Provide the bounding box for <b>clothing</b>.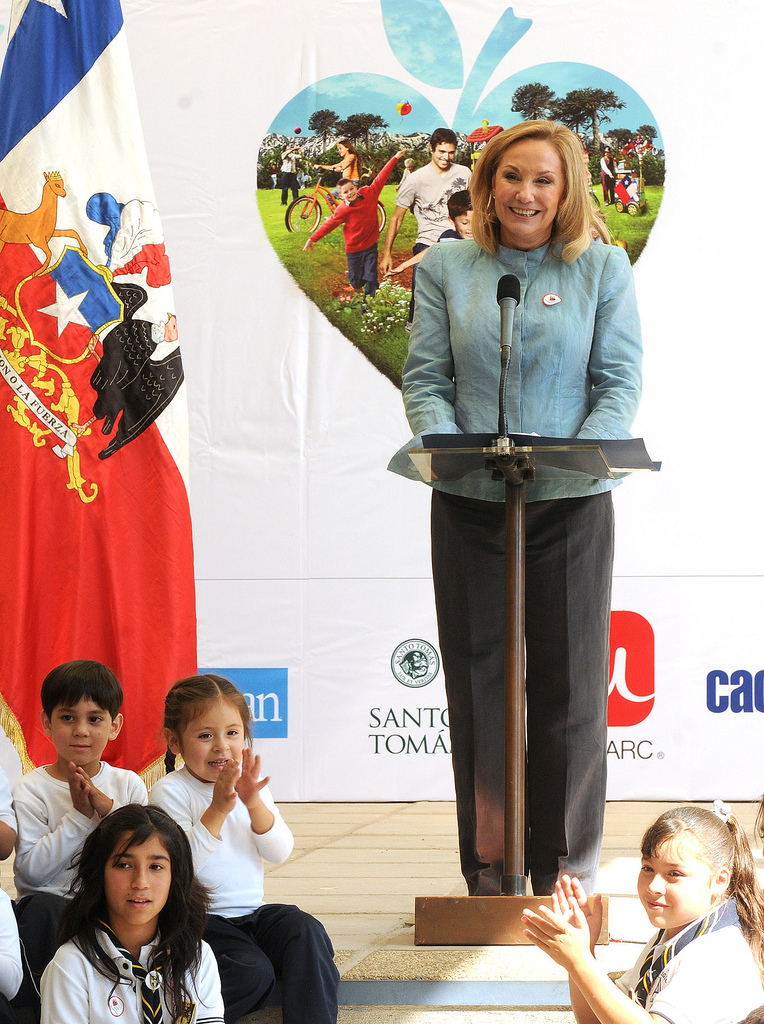
0,882,34,1023.
